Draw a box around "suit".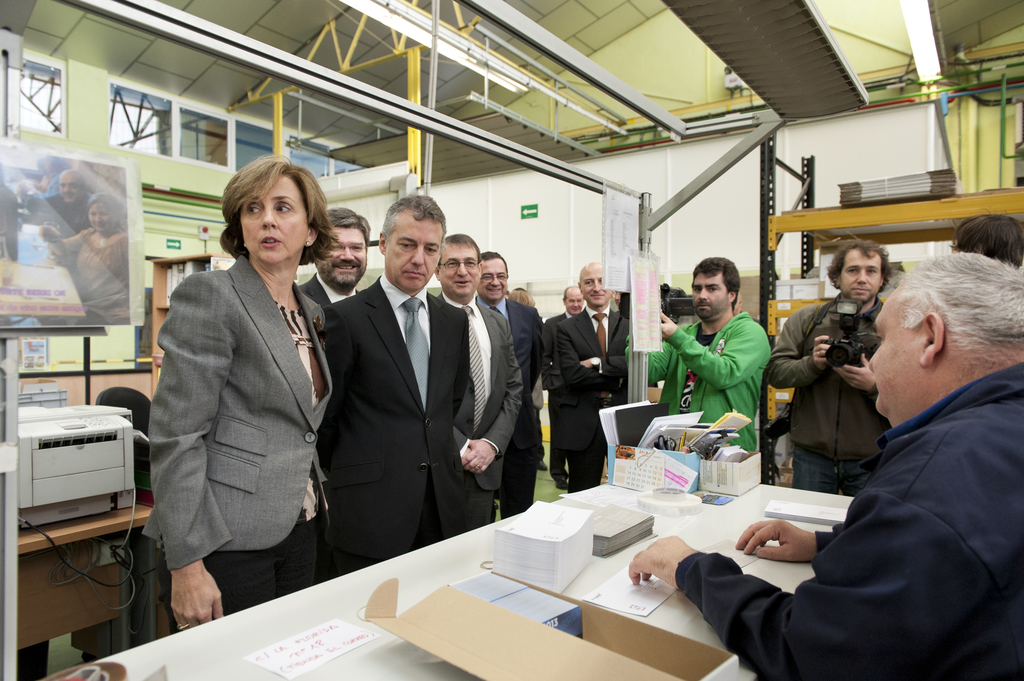
(x1=145, y1=254, x2=336, y2=632).
